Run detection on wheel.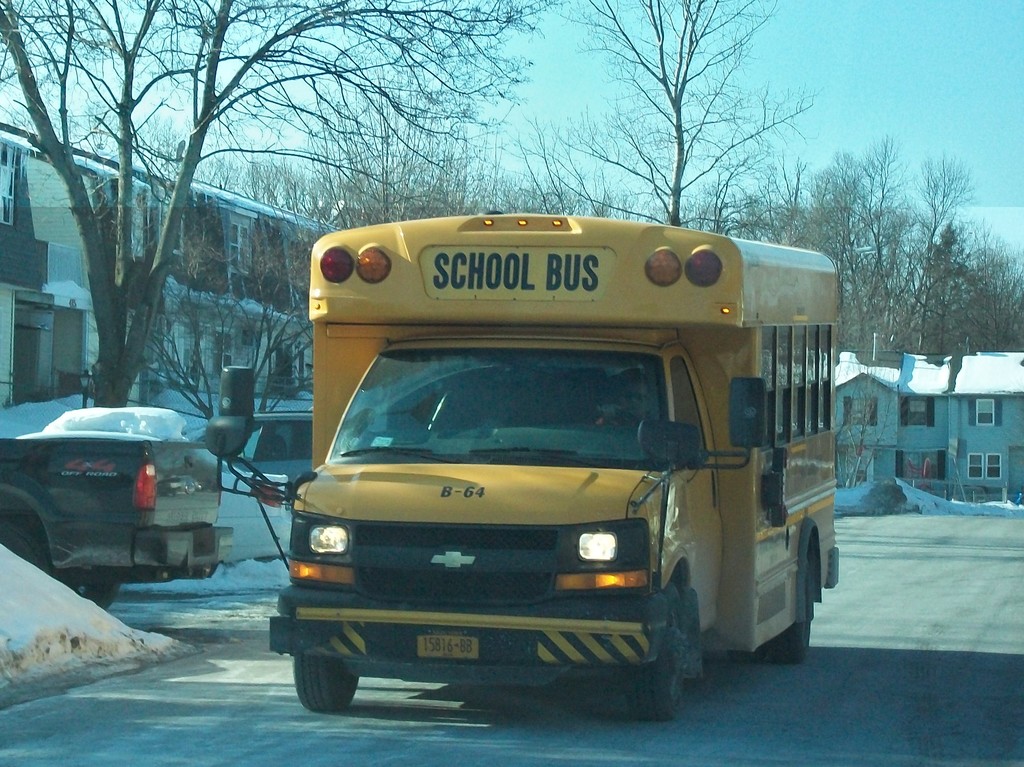
Result: 764 557 813 664.
